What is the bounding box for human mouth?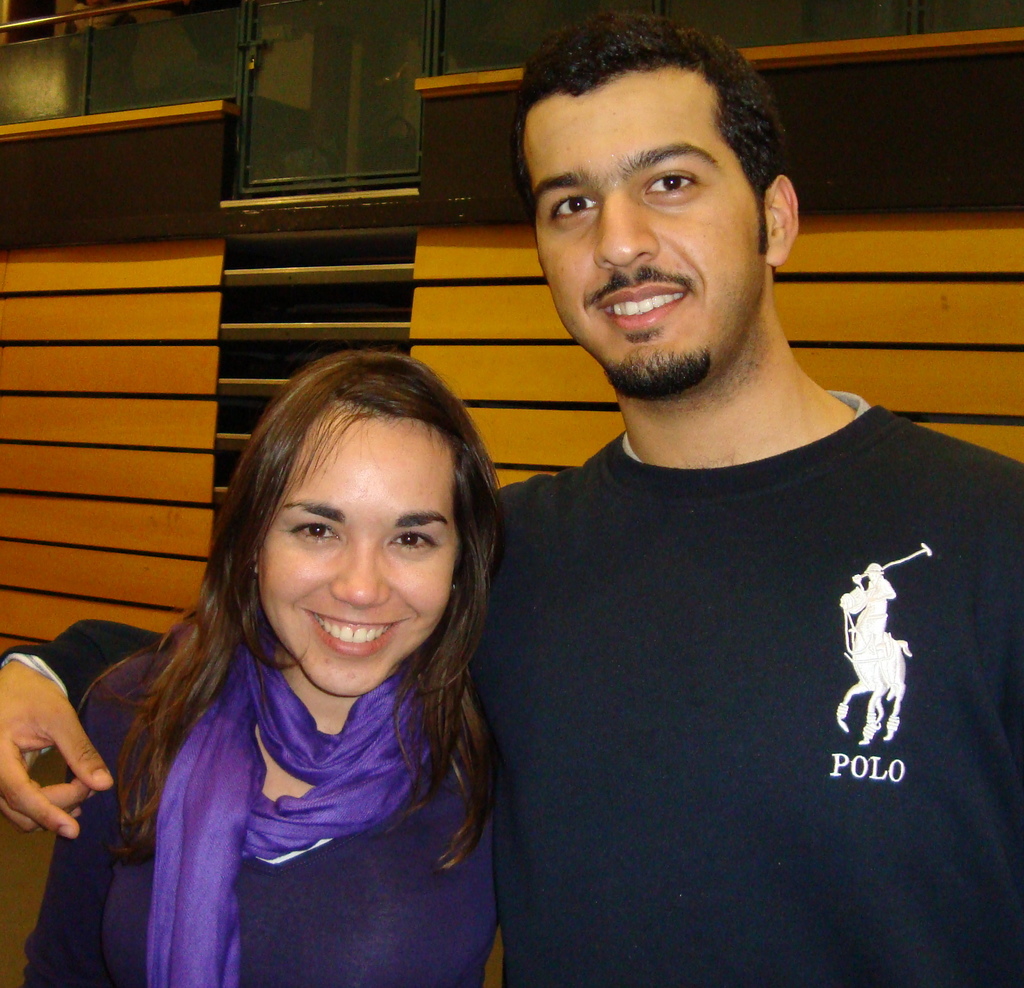
(307, 610, 413, 661).
